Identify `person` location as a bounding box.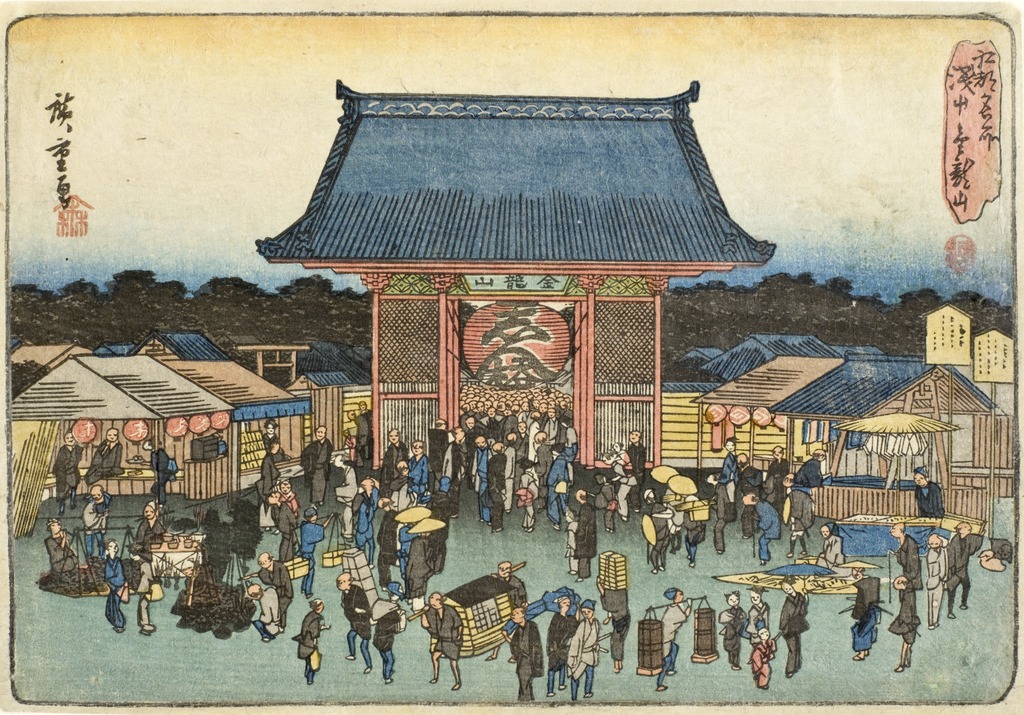
424 588 461 684.
